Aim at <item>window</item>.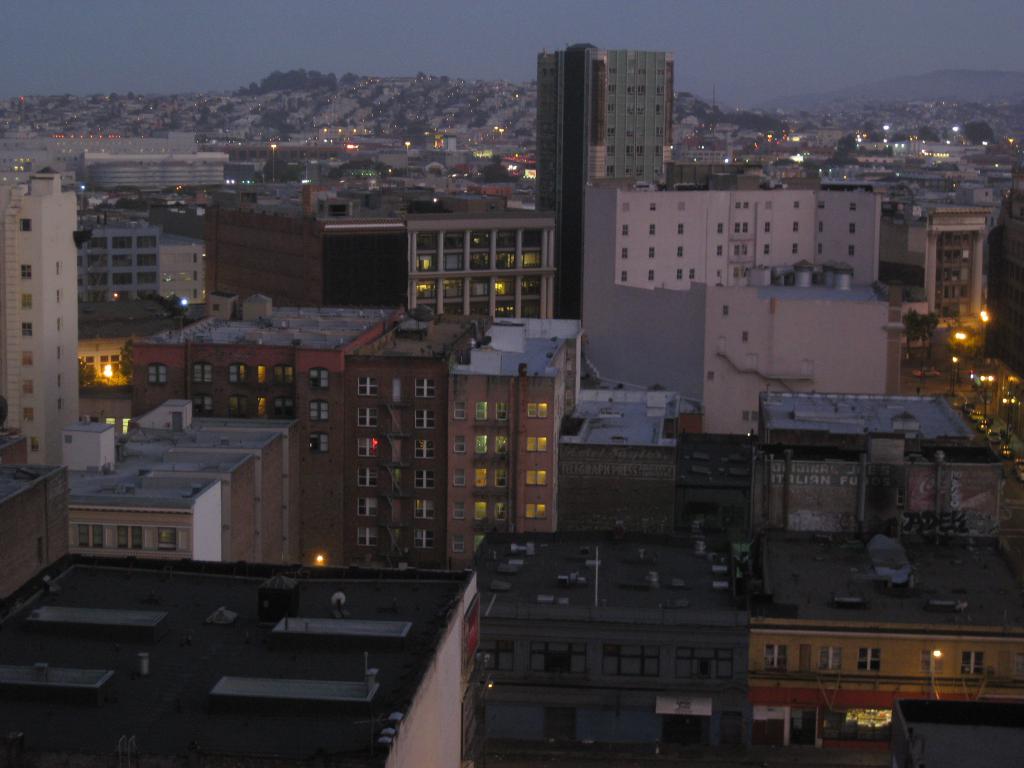
Aimed at bbox=[417, 500, 438, 520].
